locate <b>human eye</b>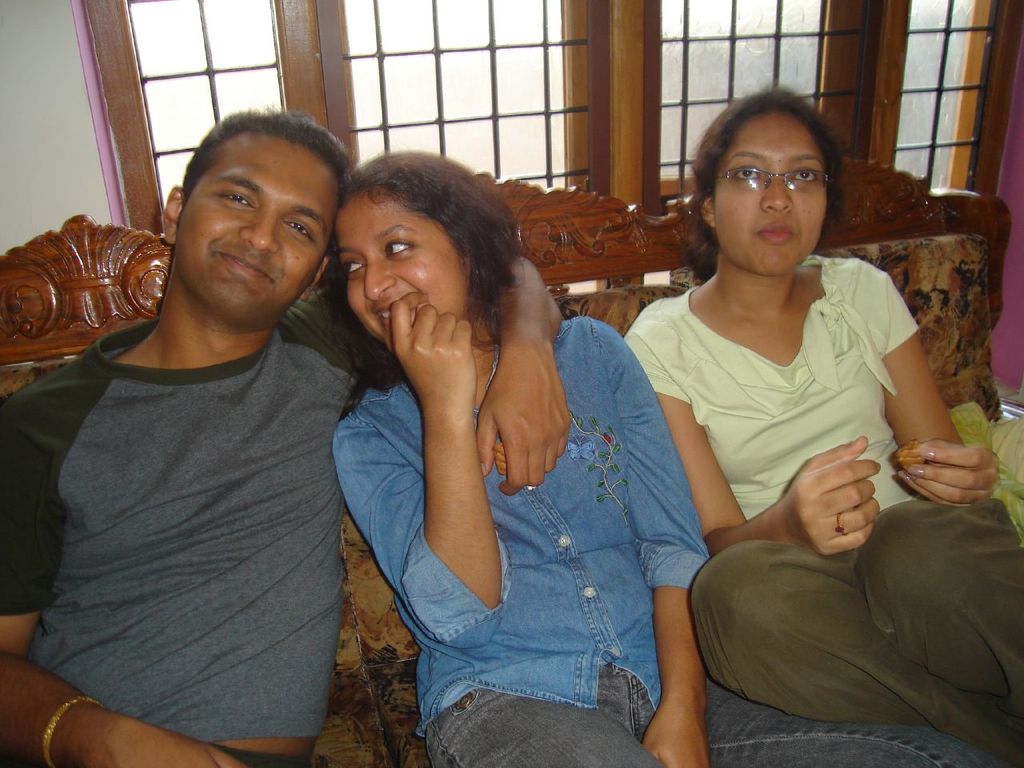
Rect(344, 256, 366, 278)
